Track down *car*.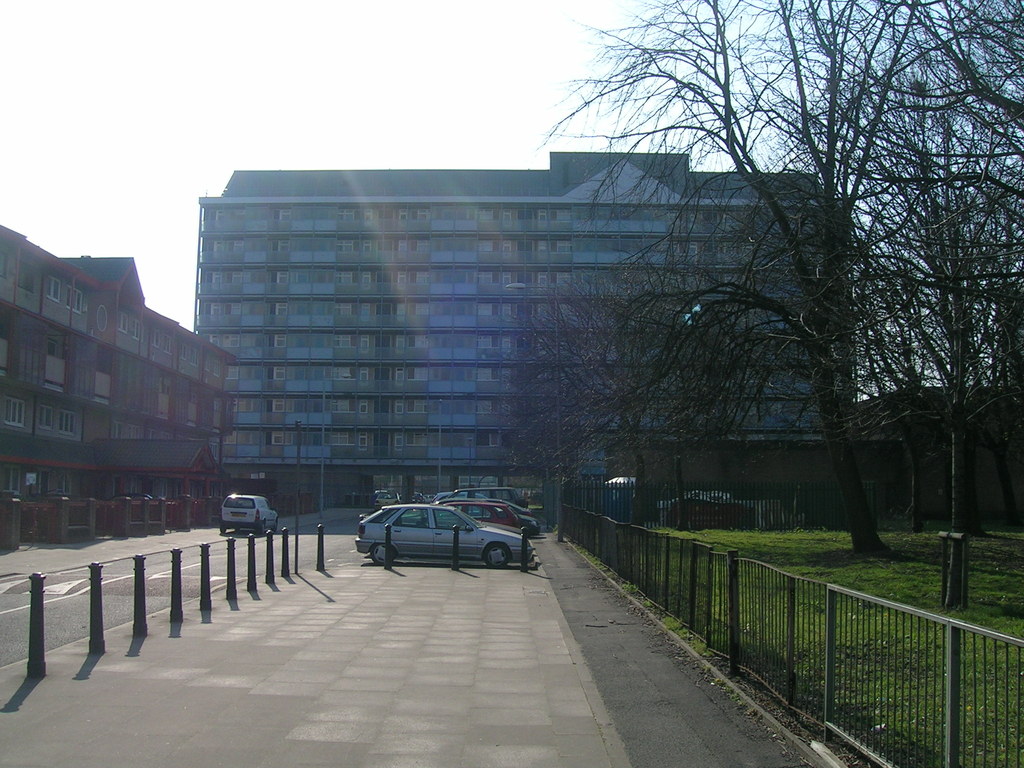
Tracked to left=440, top=499, right=523, bottom=528.
